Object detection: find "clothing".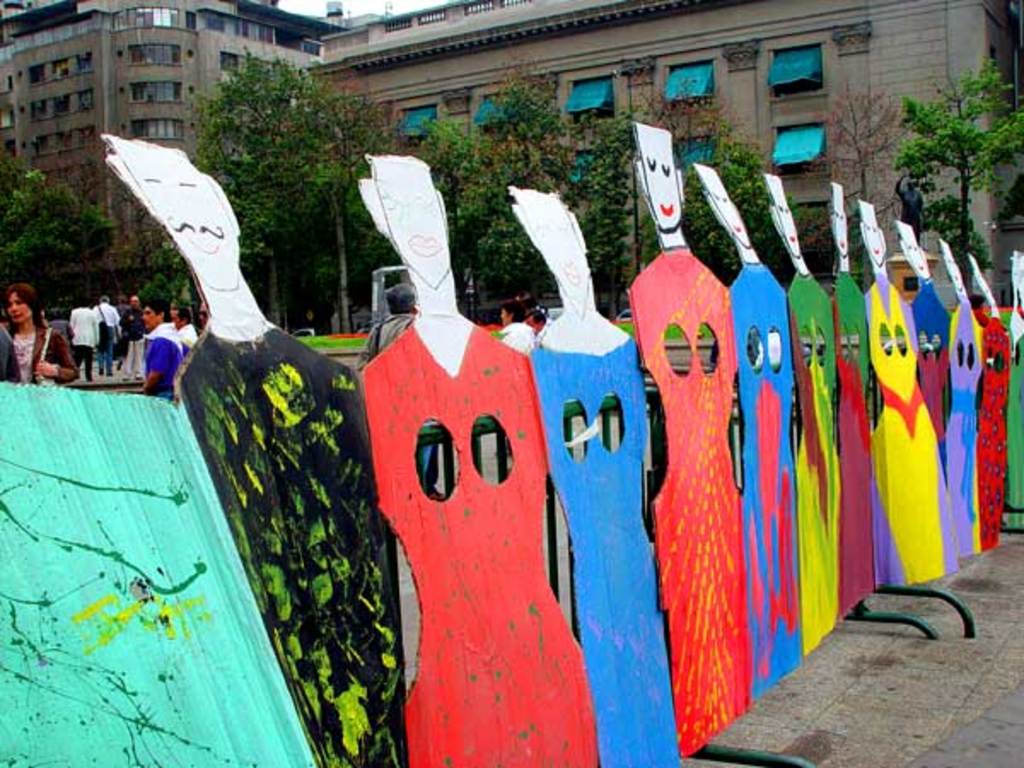
box=[97, 302, 121, 367].
